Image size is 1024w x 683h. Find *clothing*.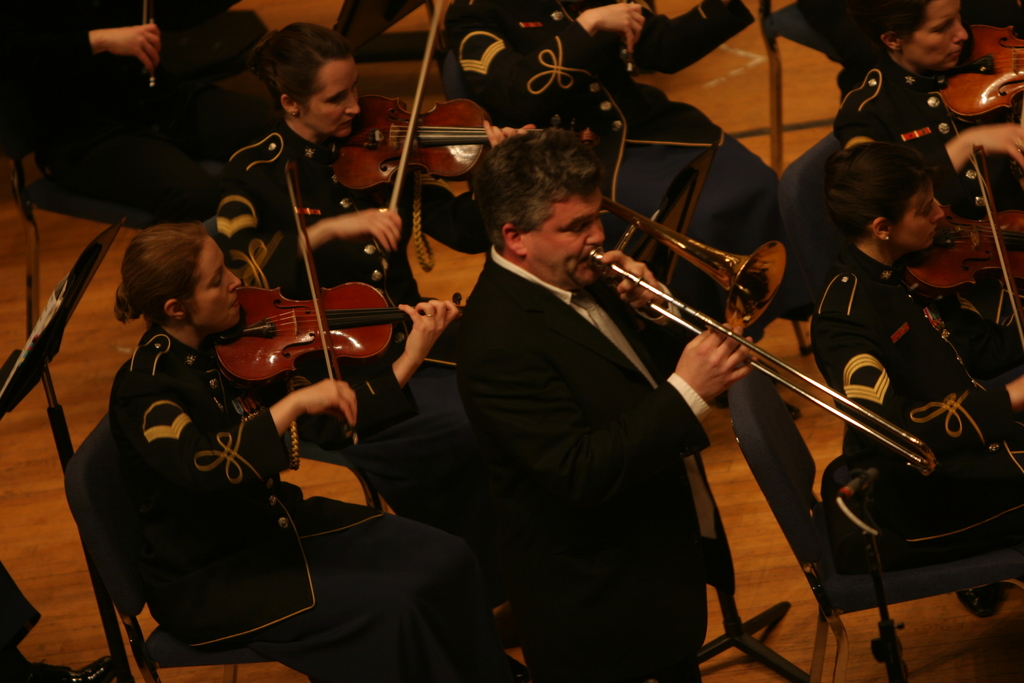
(x1=808, y1=245, x2=1023, y2=520).
